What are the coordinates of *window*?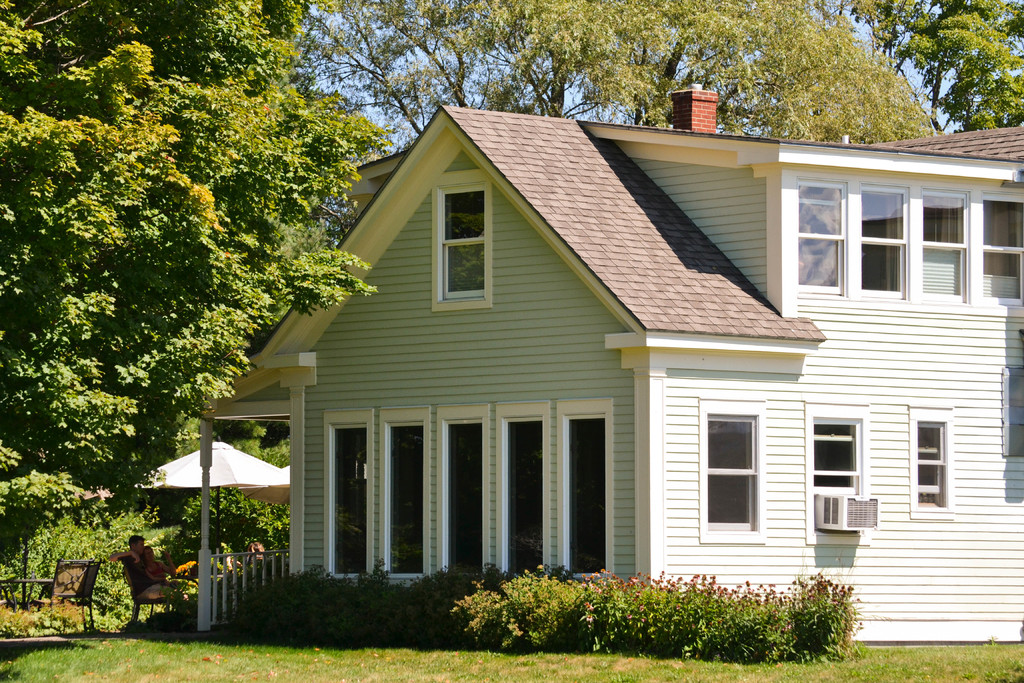
bbox=[698, 379, 783, 555].
